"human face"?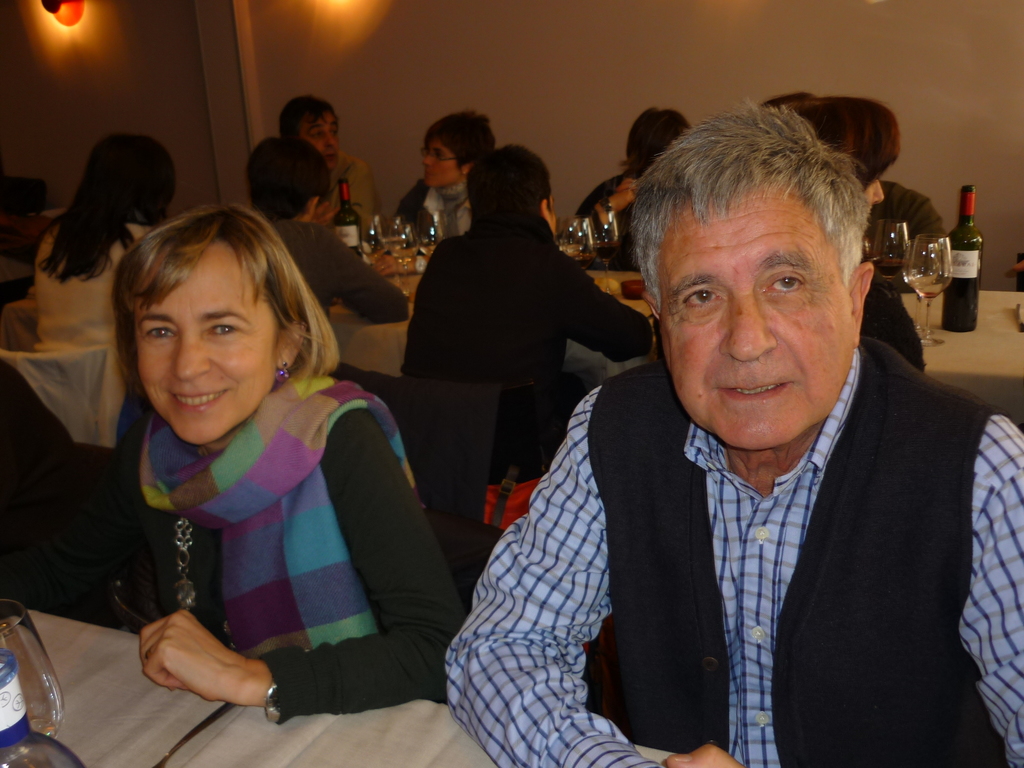
[left=423, top=140, right=463, bottom=188]
